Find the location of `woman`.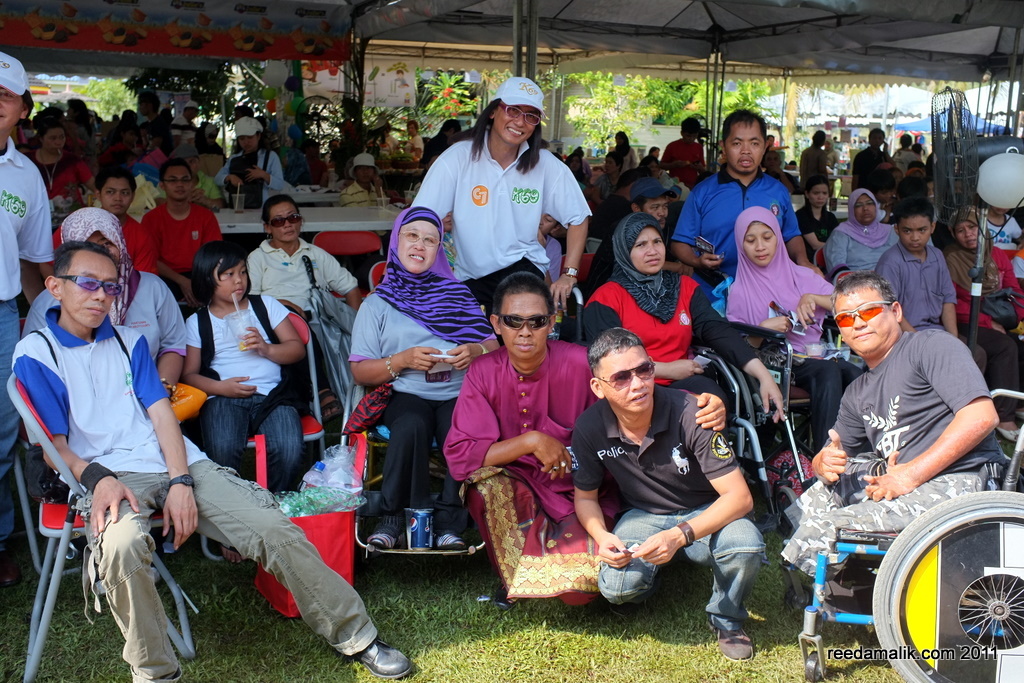
Location: <region>576, 211, 780, 461</region>.
